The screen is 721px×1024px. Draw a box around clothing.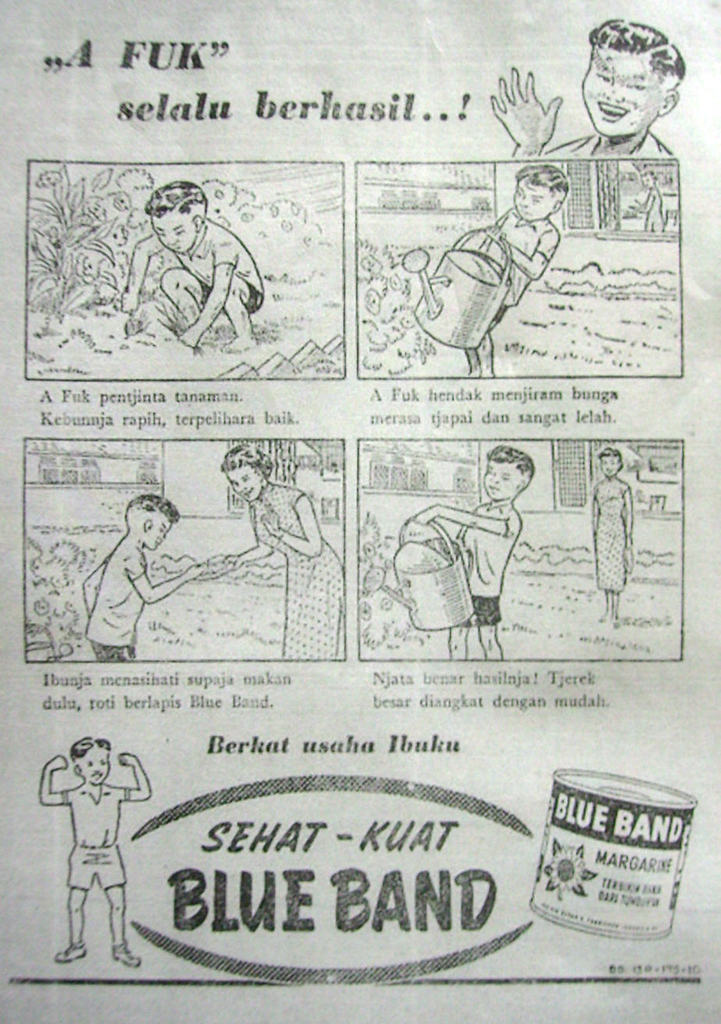
rect(245, 480, 343, 661).
